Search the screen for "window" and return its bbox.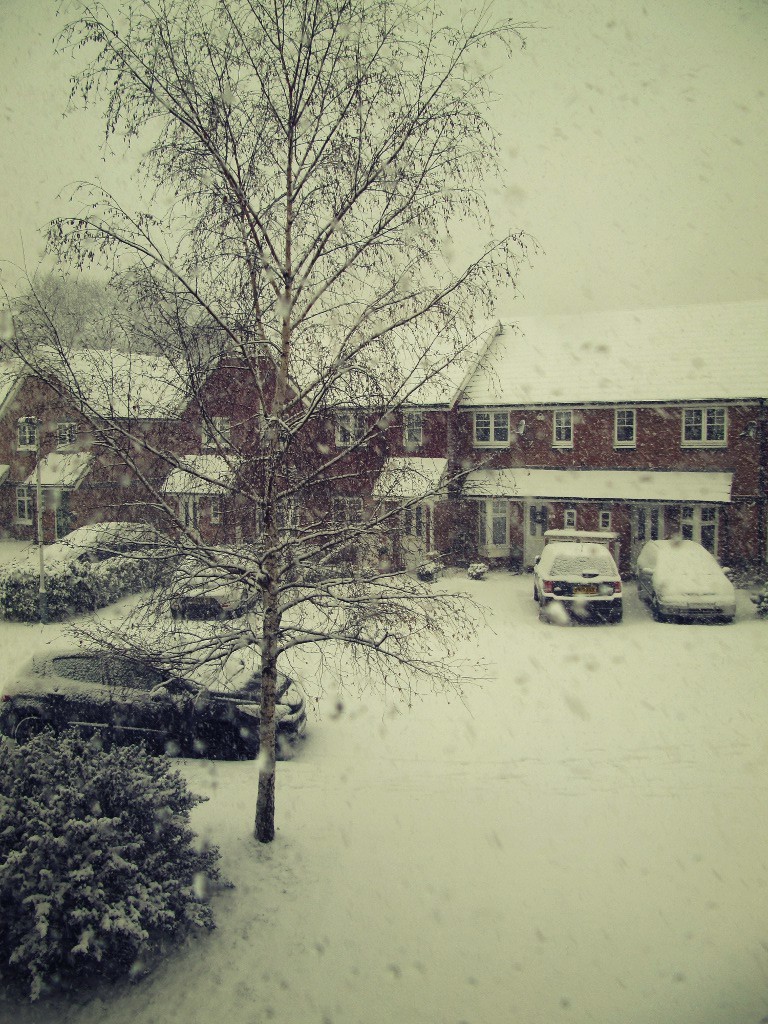
Found: (678, 502, 720, 564).
